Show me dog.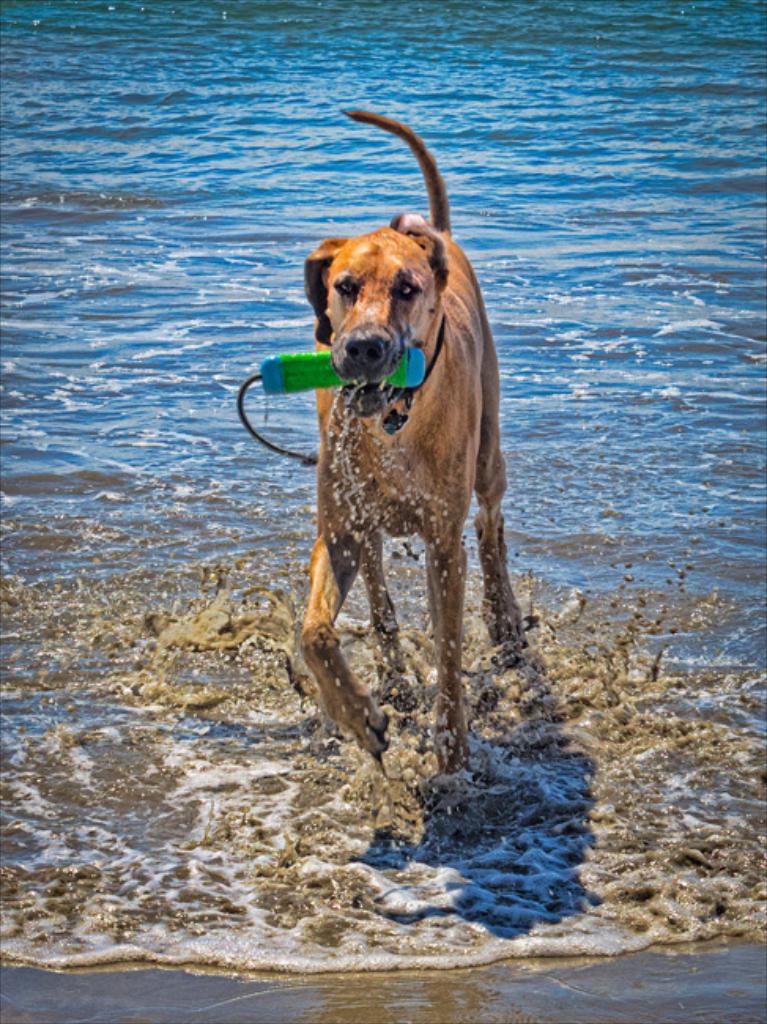
dog is here: locate(298, 106, 534, 780).
